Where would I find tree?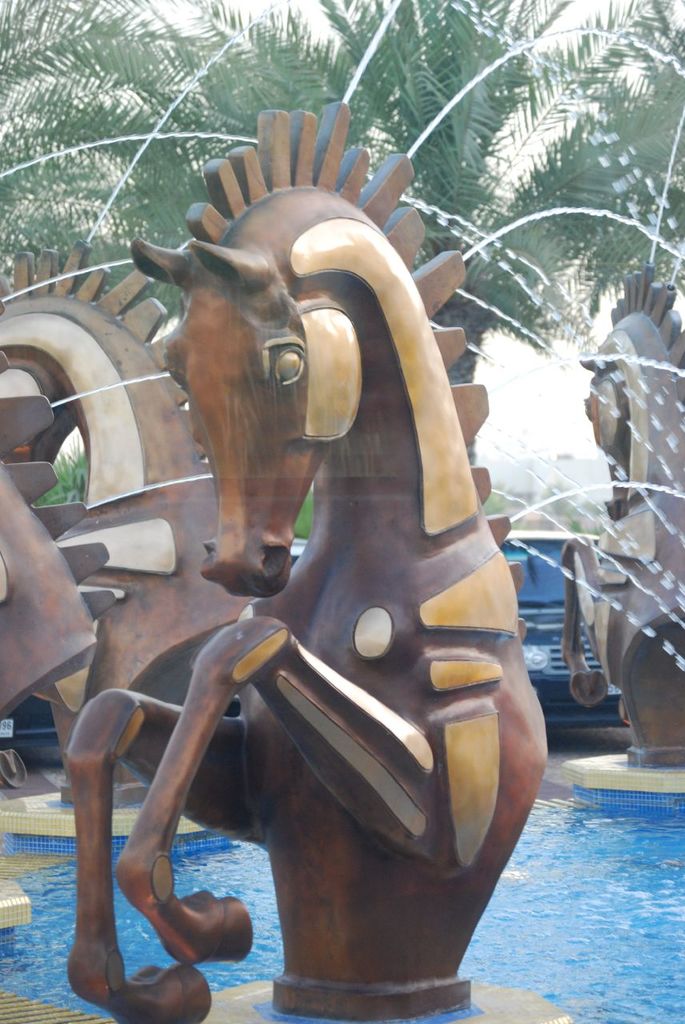
At BBox(520, 19, 684, 339).
